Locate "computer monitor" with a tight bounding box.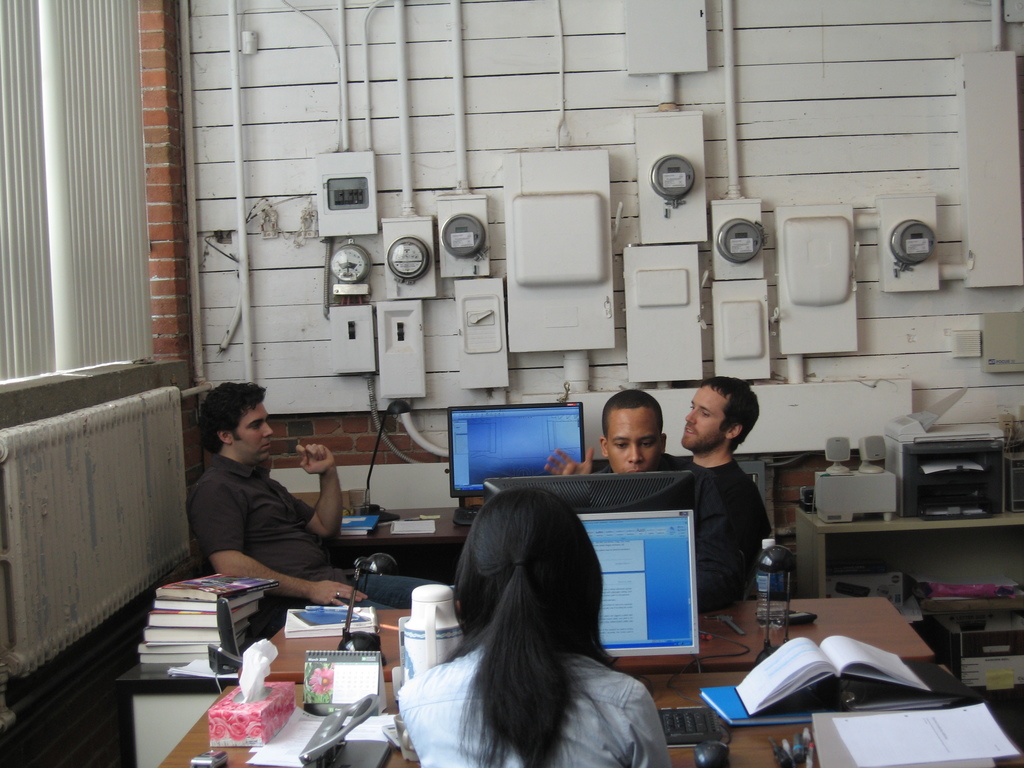
(451,401,579,496).
